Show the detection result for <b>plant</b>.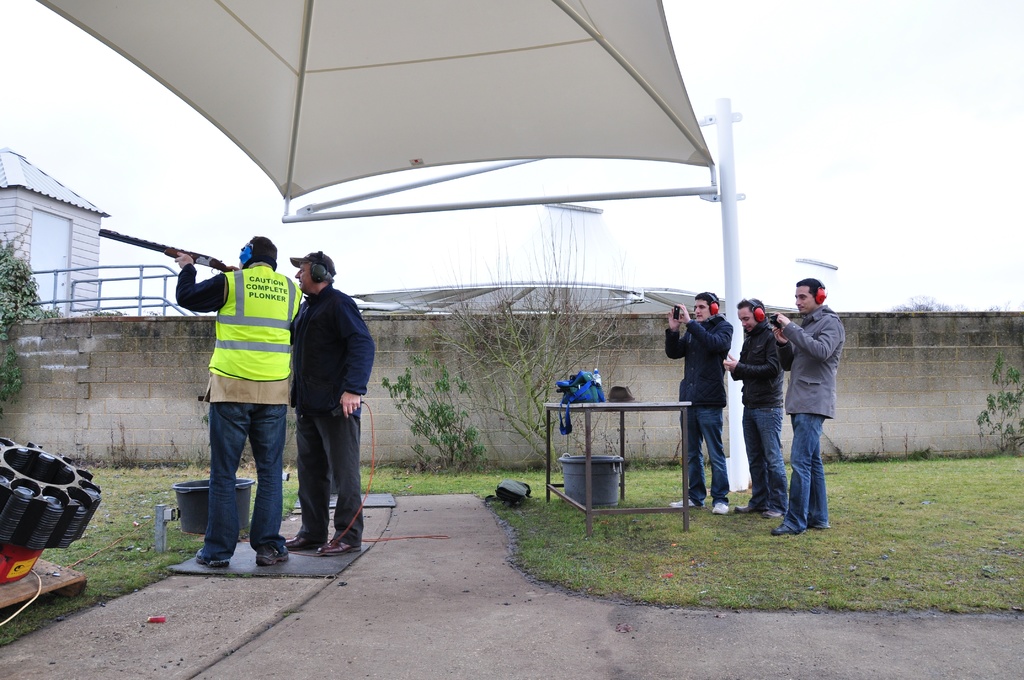
374 334 501 477.
